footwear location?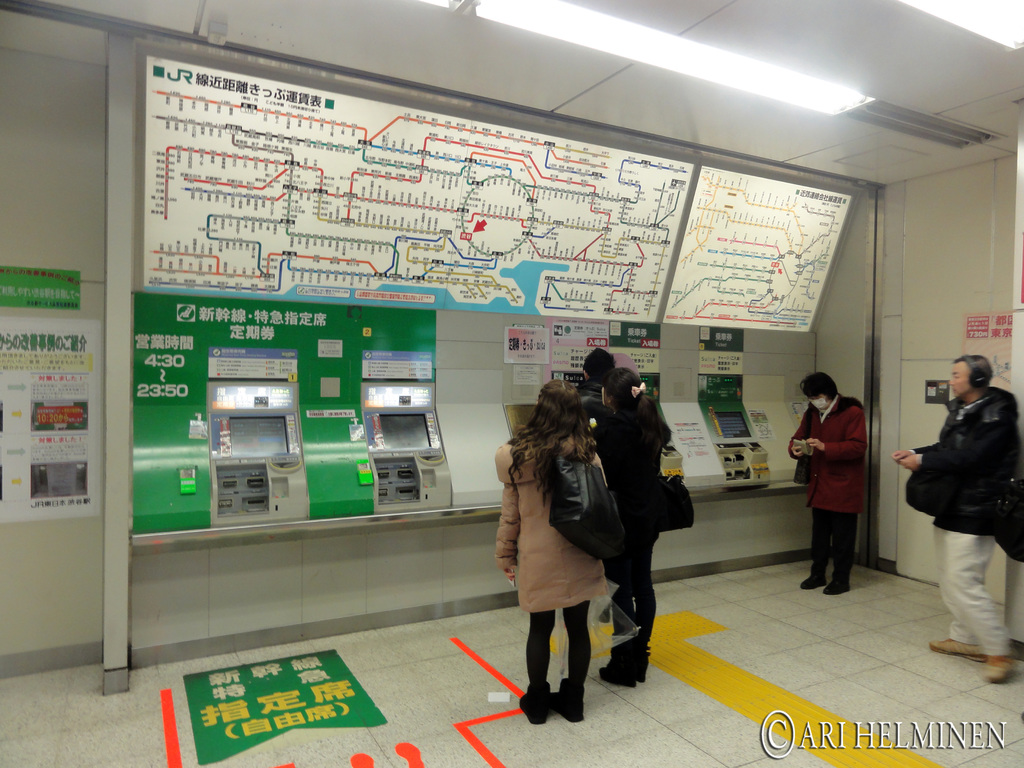
<box>826,579,853,590</box>
